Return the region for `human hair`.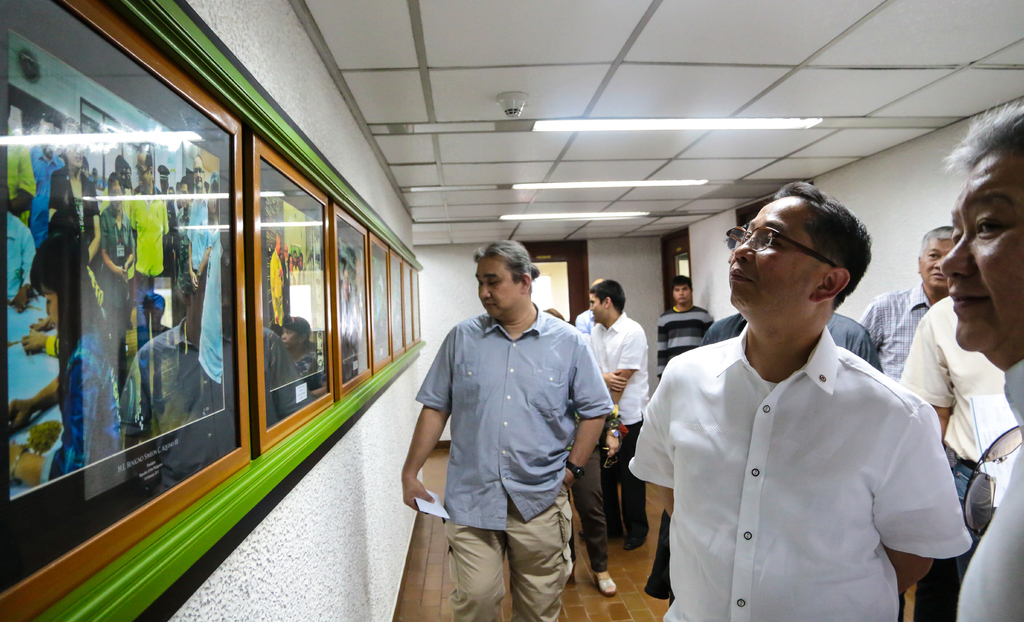
detection(176, 178, 191, 193).
